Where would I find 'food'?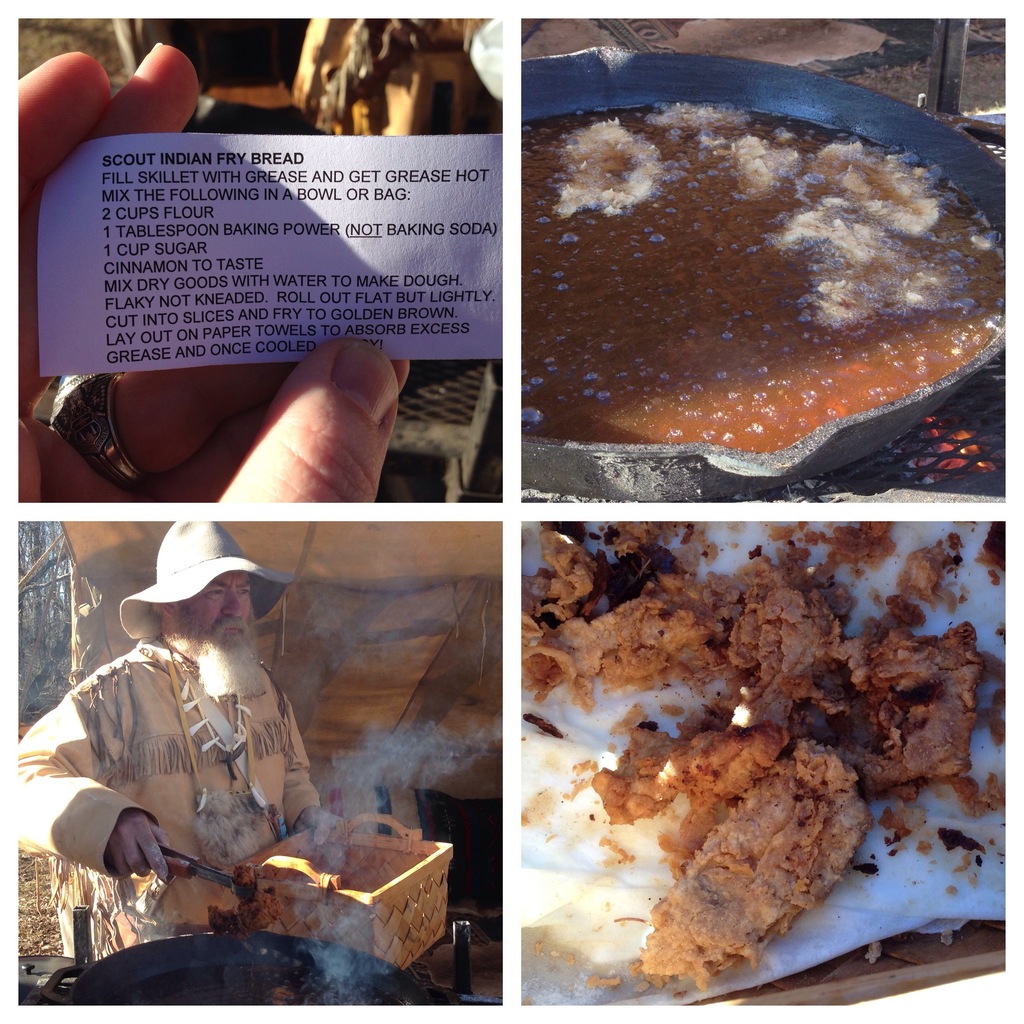
At [522,85,1004,461].
